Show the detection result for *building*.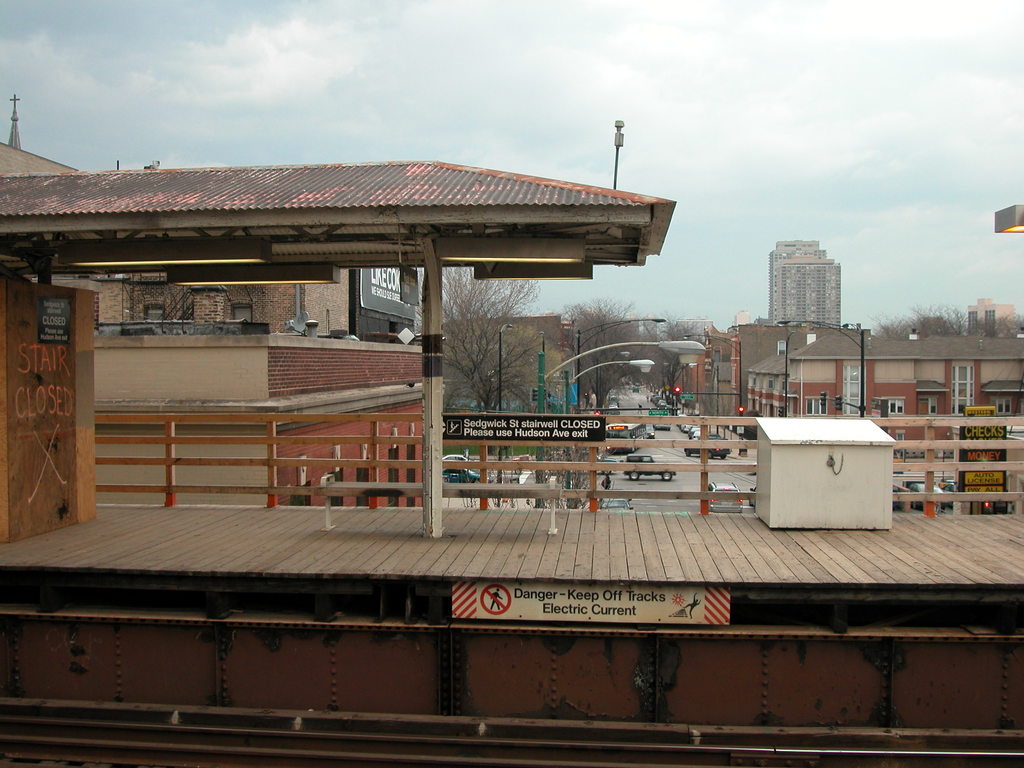
box=[721, 318, 1023, 417].
